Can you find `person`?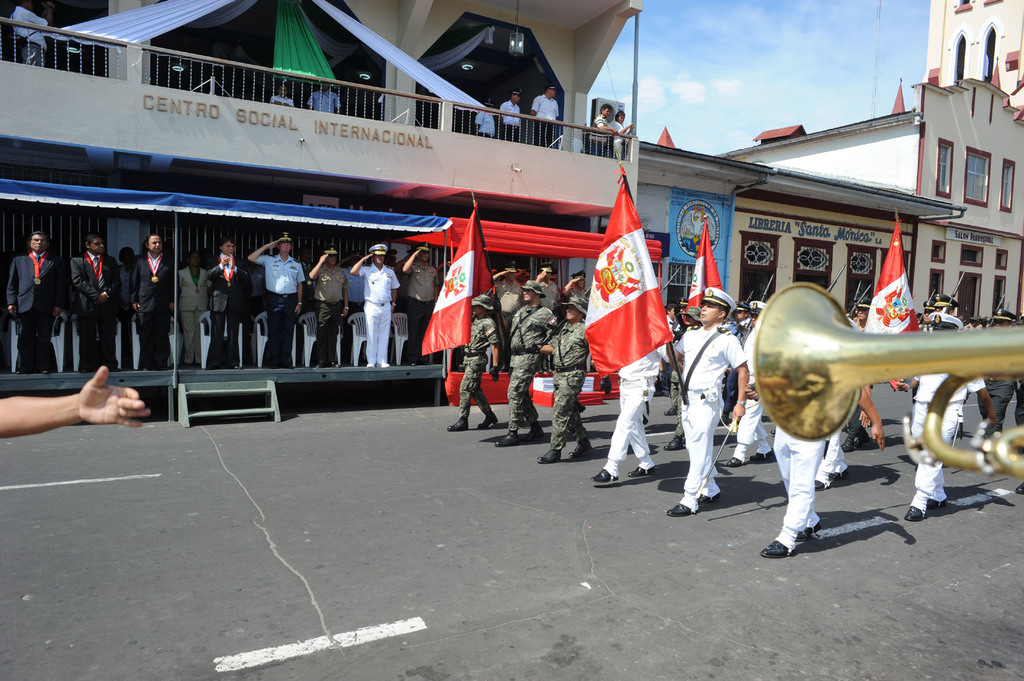
Yes, bounding box: rect(588, 103, 619, 156).
